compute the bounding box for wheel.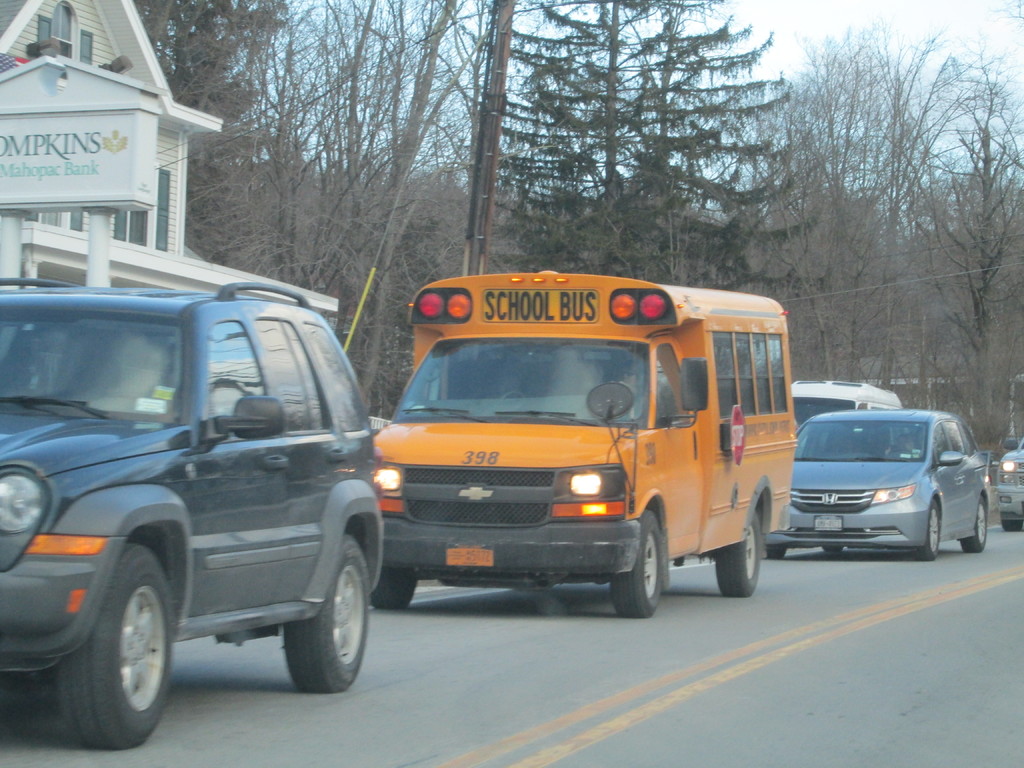
bbox(278, 533, 367, 691).
